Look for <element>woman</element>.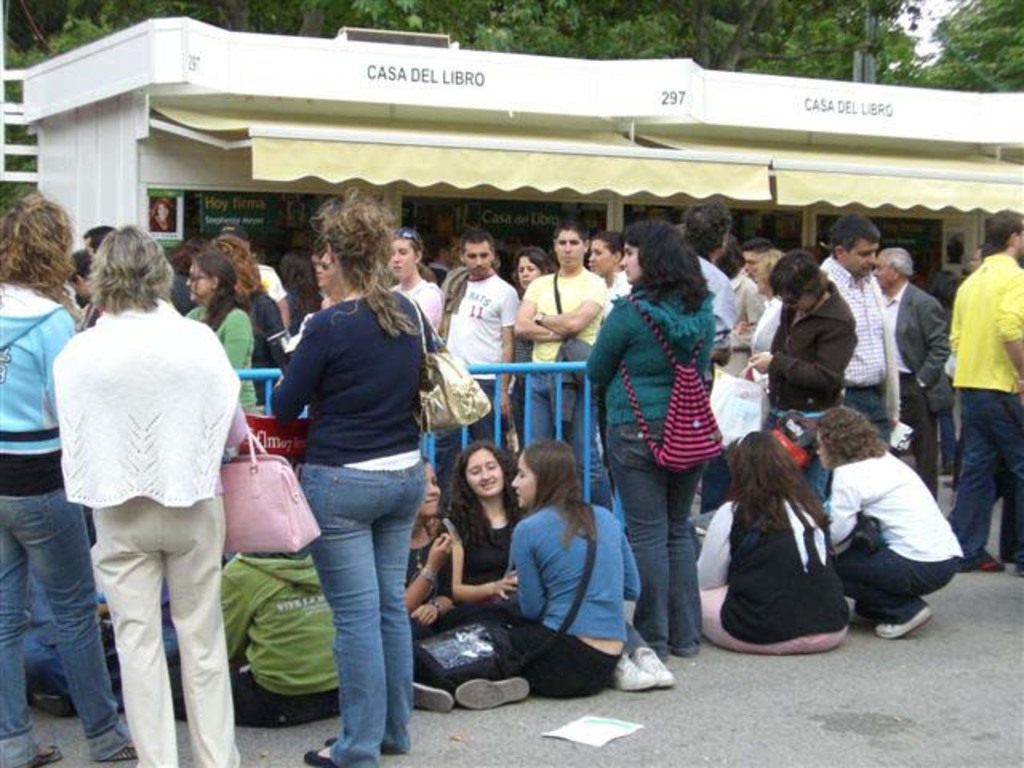
Found: bbox=(582, 213, 747, 670).
